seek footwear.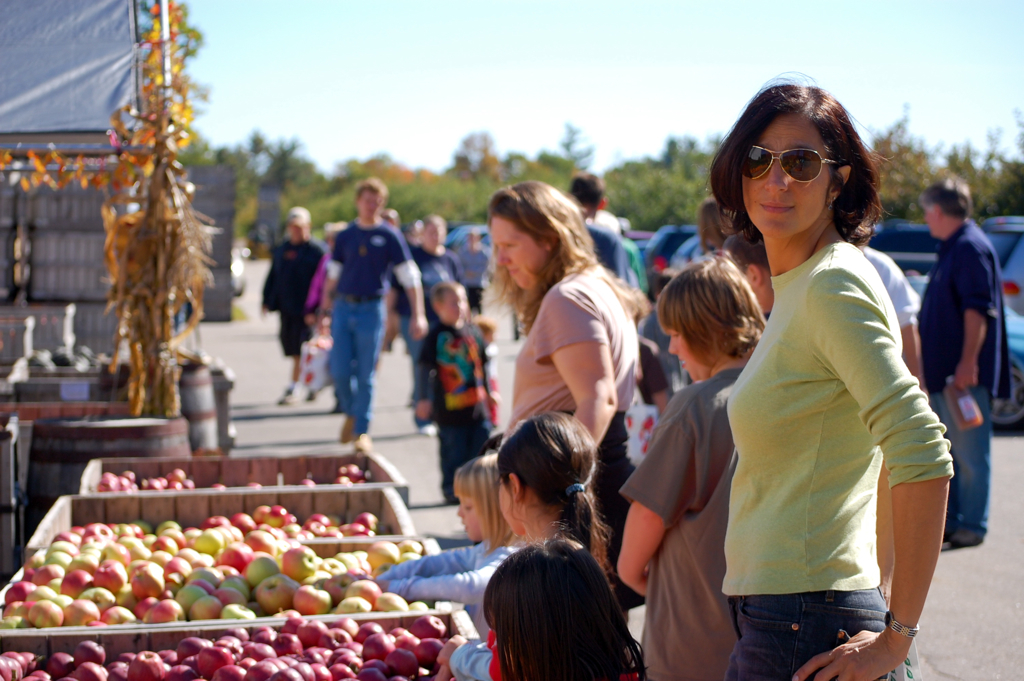
BBox(307, 391, 320, 402).
